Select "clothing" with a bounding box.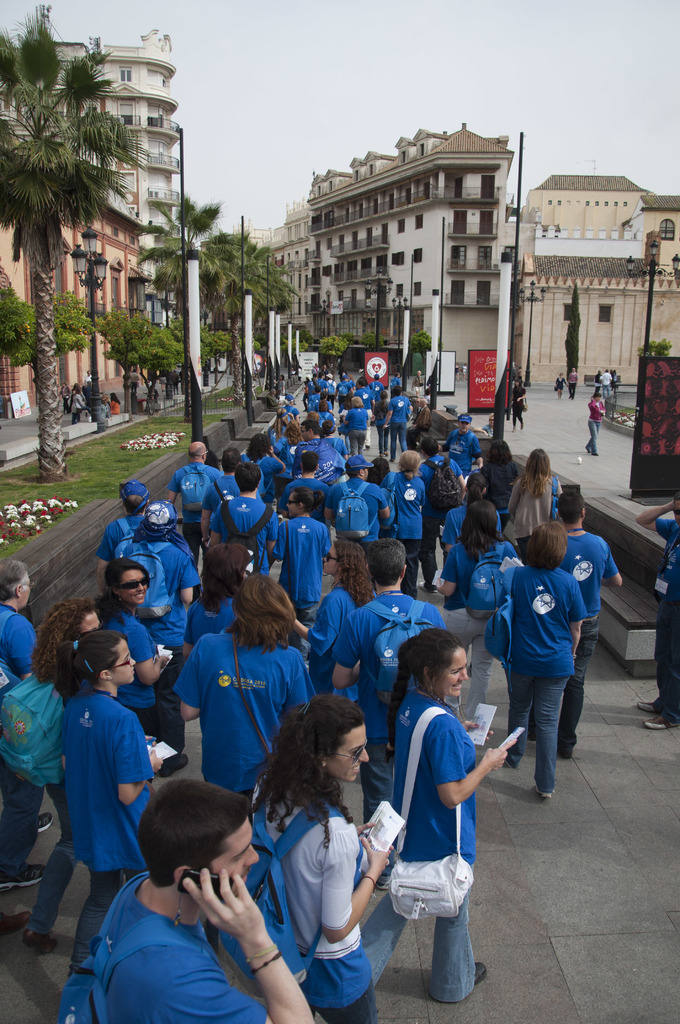
[left=433, top=526, right=519, bottom=703].
